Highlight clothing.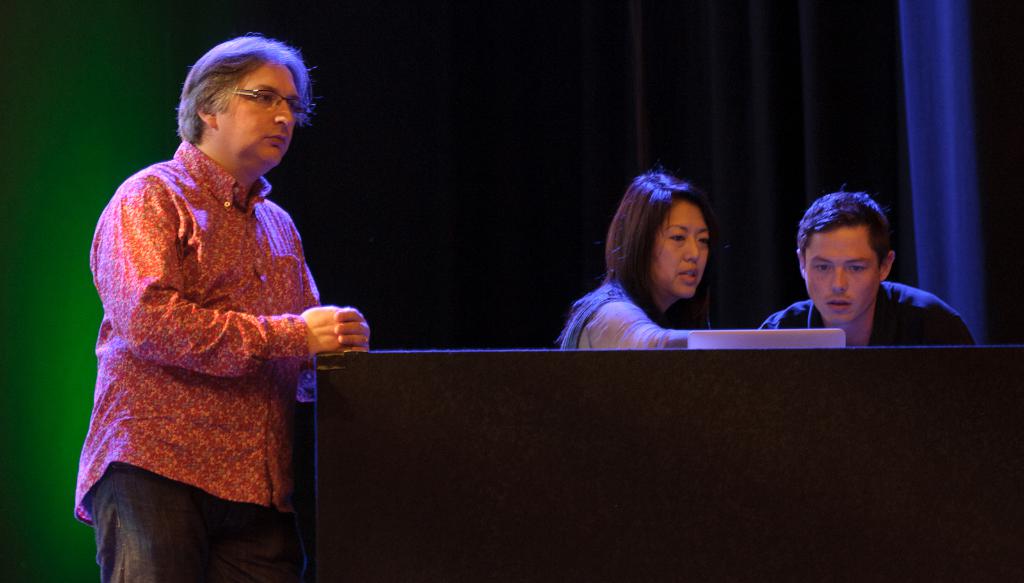
Highlighted region: 563,279,690,350.
